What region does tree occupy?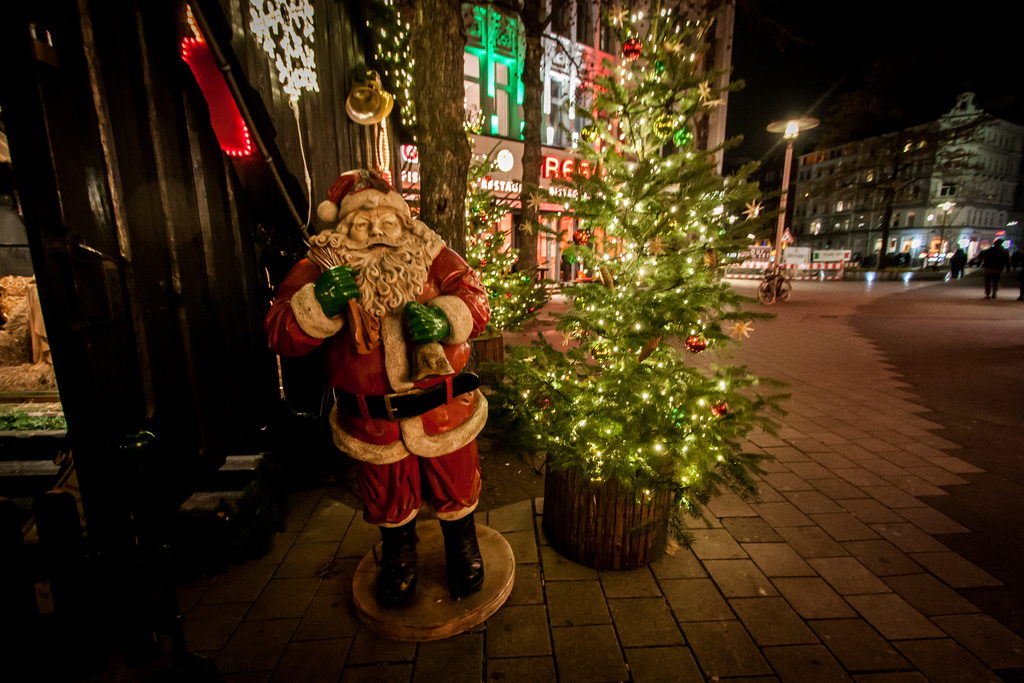
309 1 401 231.
